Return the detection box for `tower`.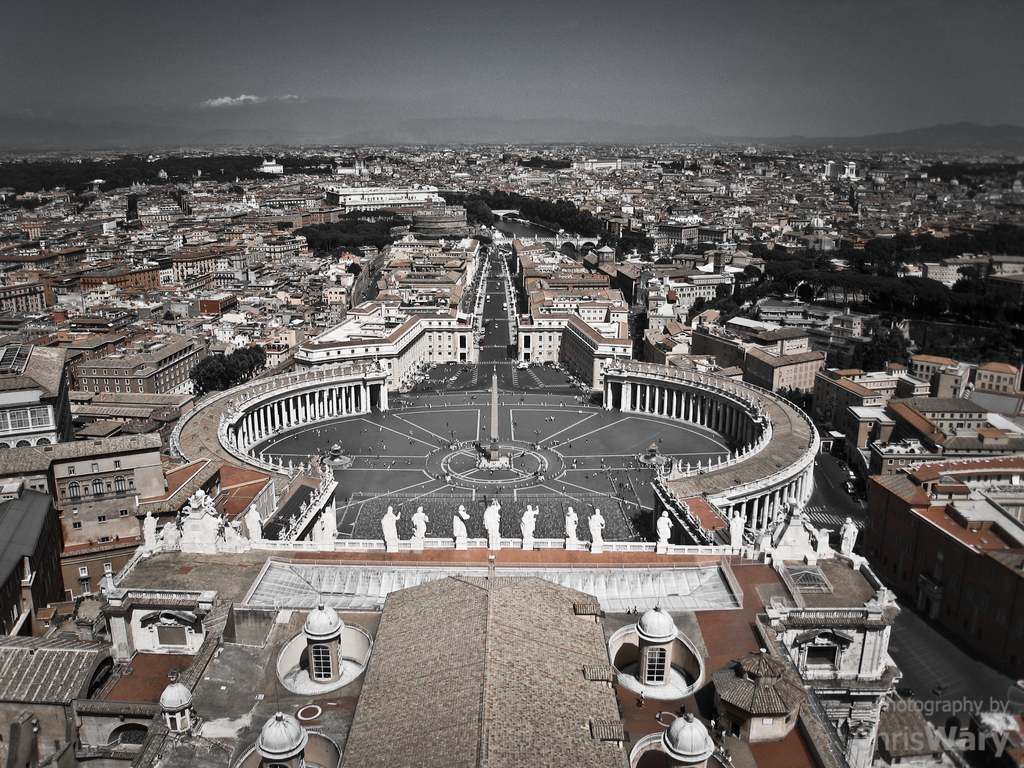
262,710,313,767.
